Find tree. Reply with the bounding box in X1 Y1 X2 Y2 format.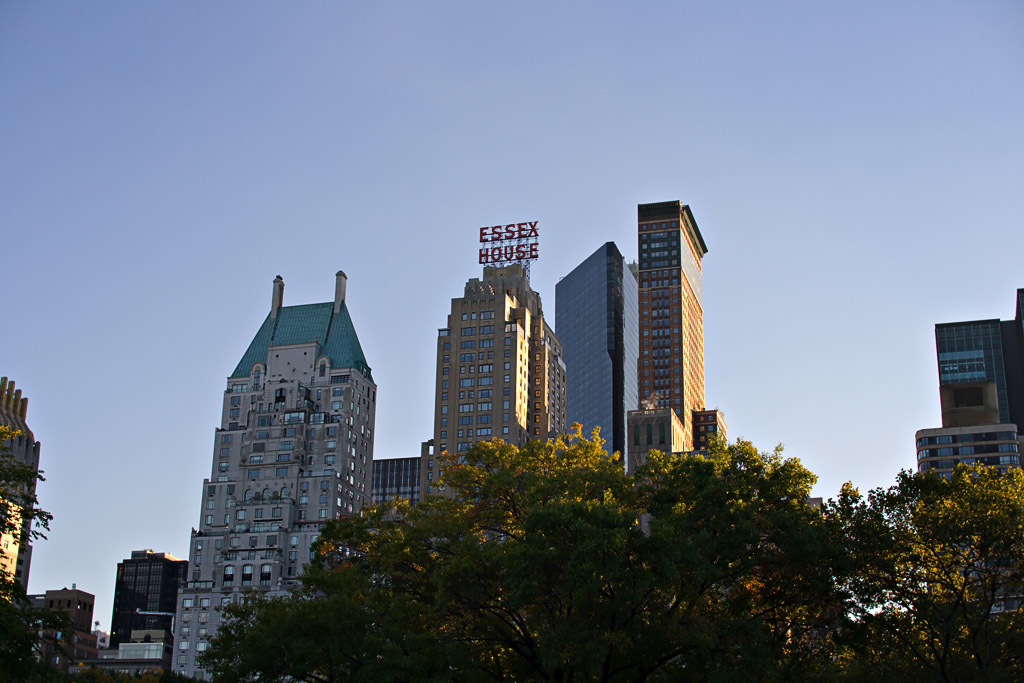
0 419 81 682.
